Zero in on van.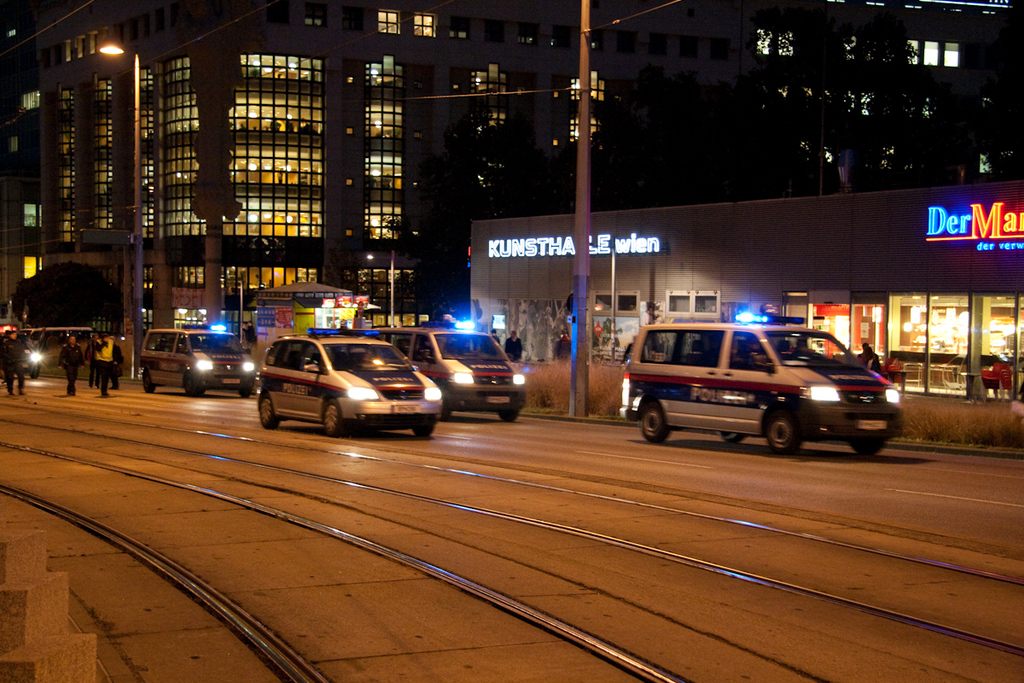
Zeroed in: bbox=(372, 318, 529, 421).
